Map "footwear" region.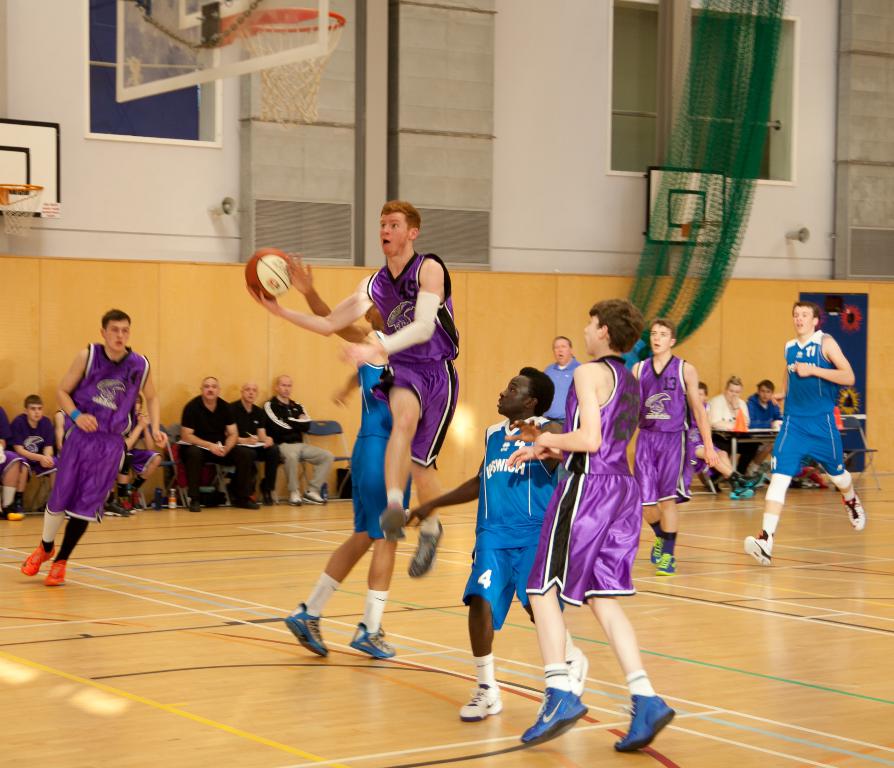
Mapped to {"x1": 405, "y1": 522, "x2": 436, "y2": 577}.
